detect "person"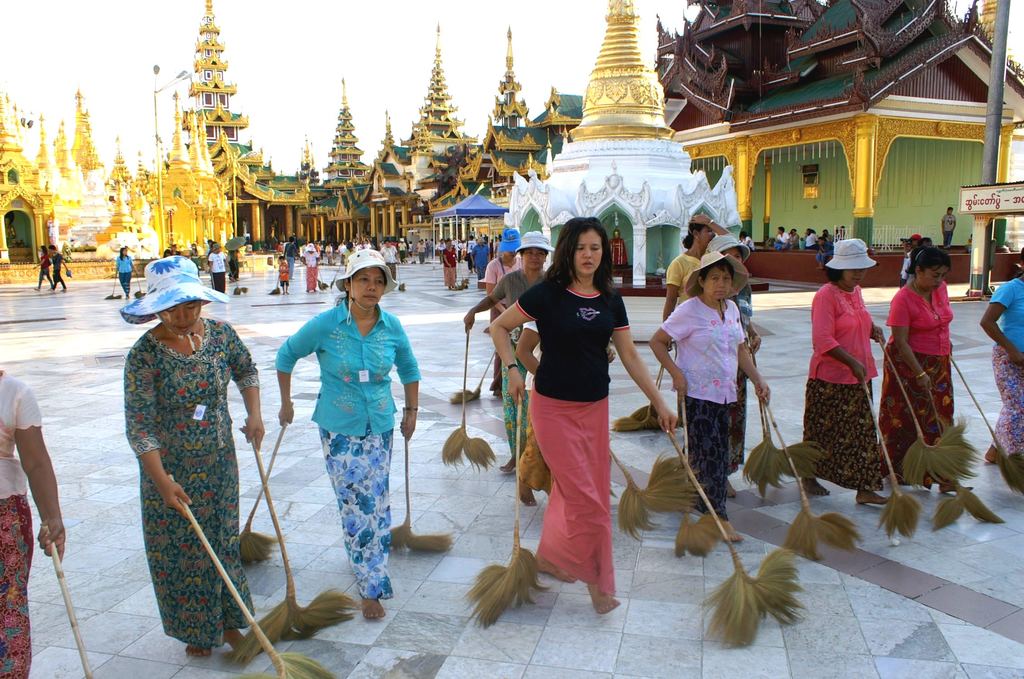
<bbox>121, 244, 263, 678</bbox>
